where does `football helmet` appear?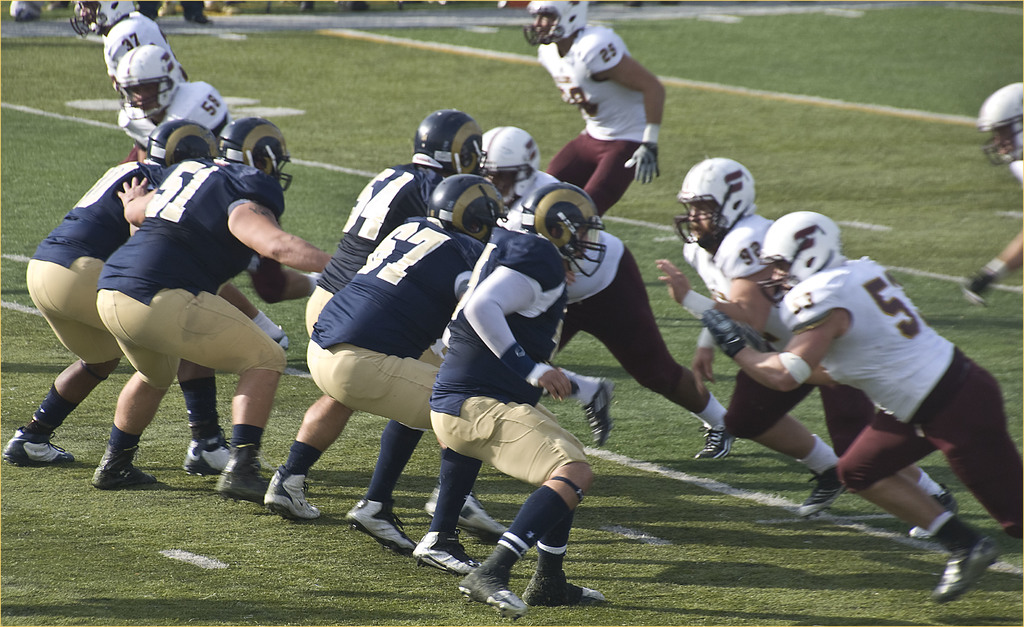
Appears at [left=115, top=40, right=181, bottom=119].
